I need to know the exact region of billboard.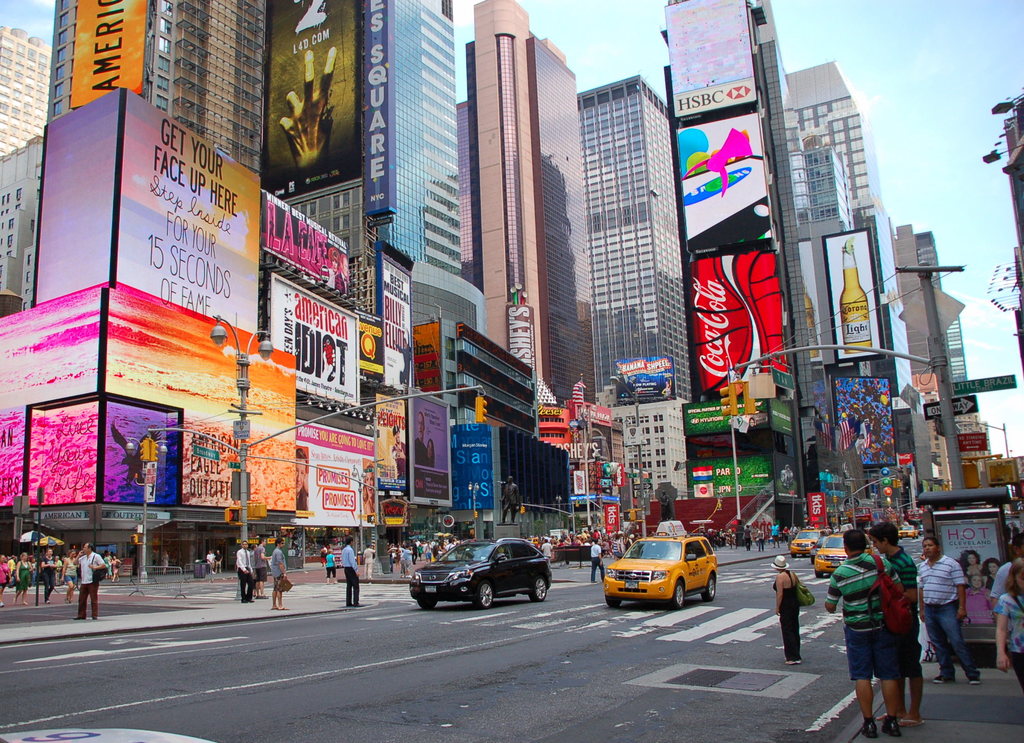
Region: [360,0,393,211].
